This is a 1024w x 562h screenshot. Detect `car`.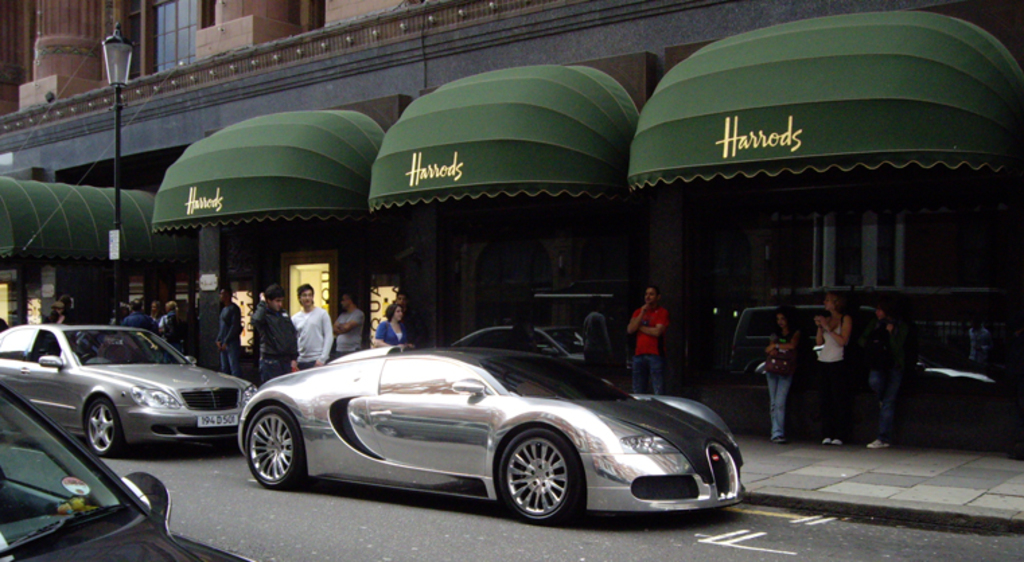
(x1=240, y1=346, x2=745, y2=524).
